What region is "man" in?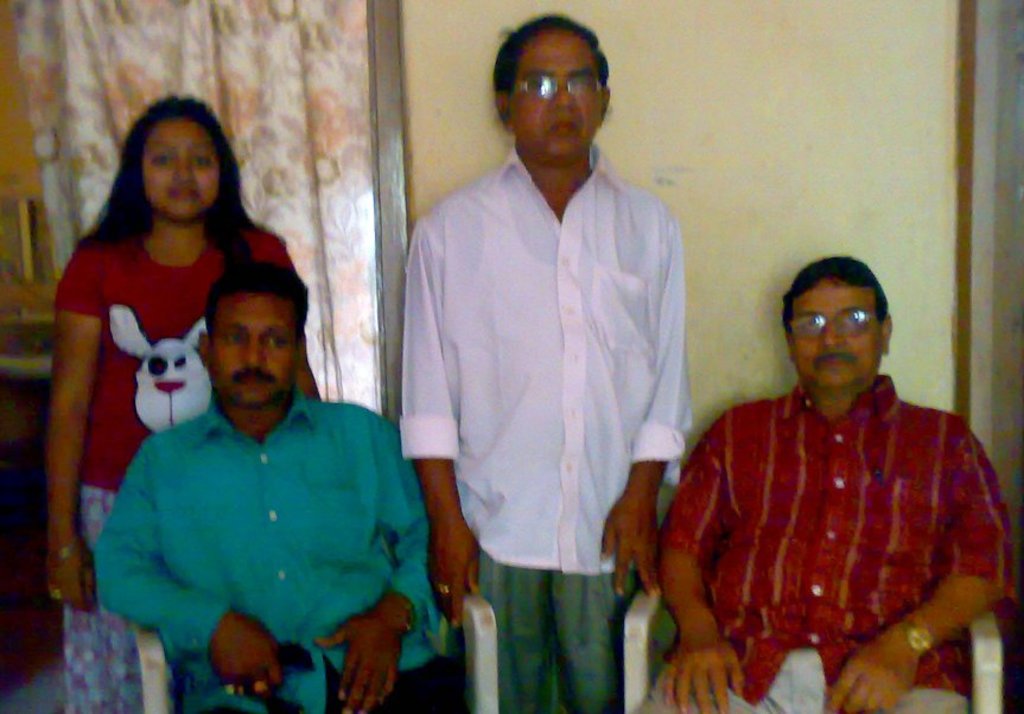
(left=649, top=244, right=1006, bottom=696).
